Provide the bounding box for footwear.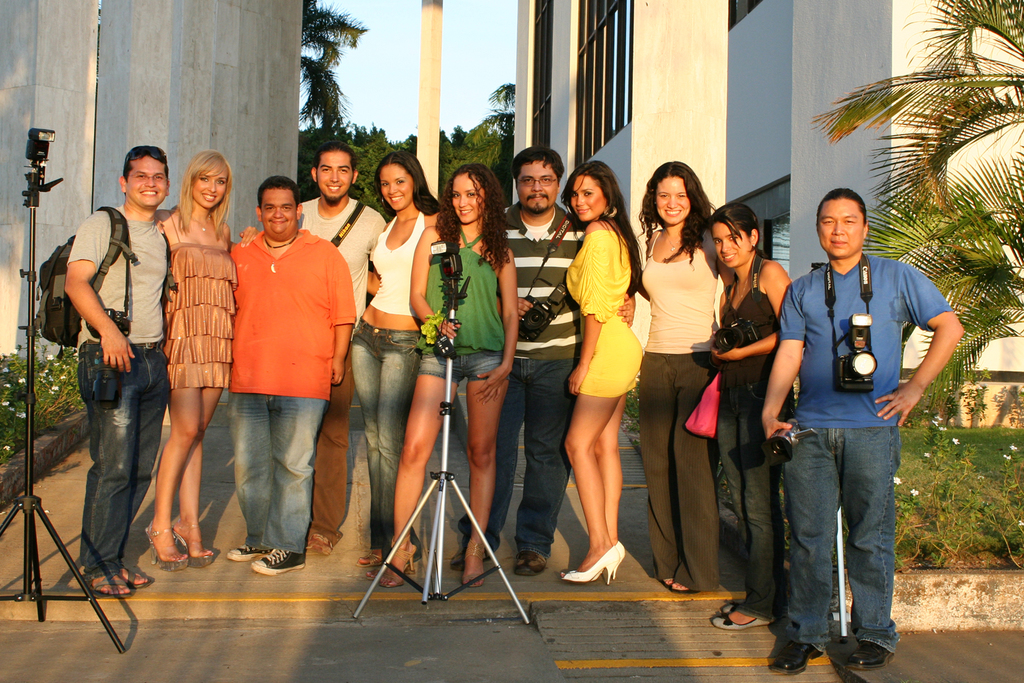
[590,545,626,579].
